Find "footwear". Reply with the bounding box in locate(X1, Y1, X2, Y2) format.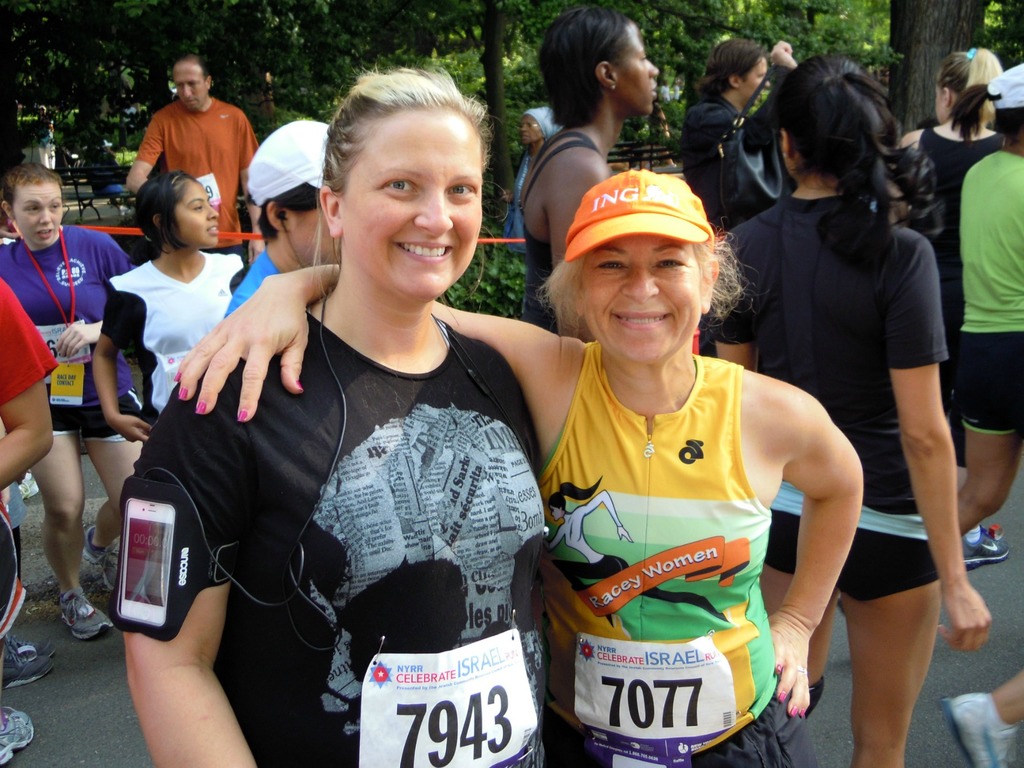
locate(81, 527, 119, 590).
